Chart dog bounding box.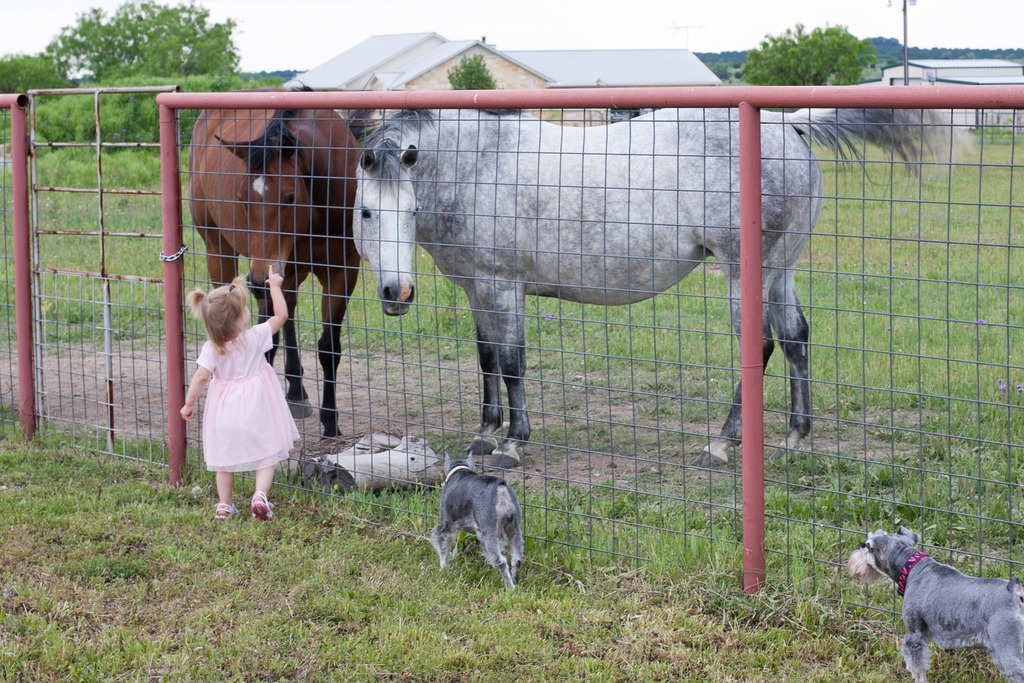
Charted: x1=842 y1=529 x2=1023 y2=682.
